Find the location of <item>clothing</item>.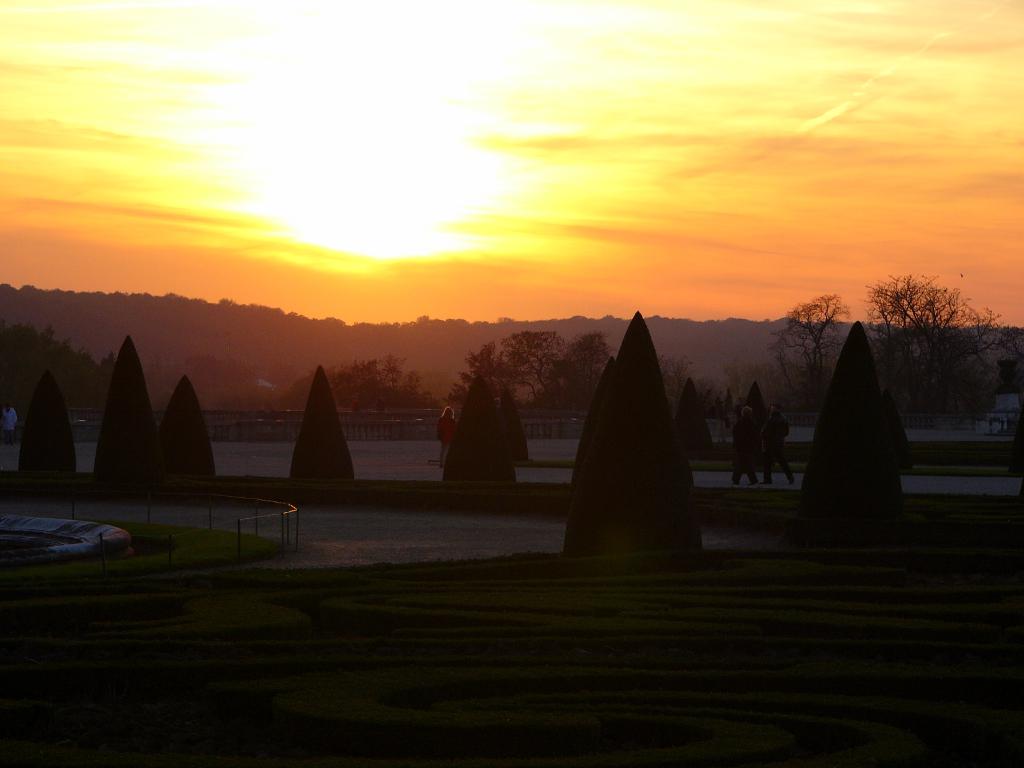
Location: Rect(766, 416, 791, 484).
